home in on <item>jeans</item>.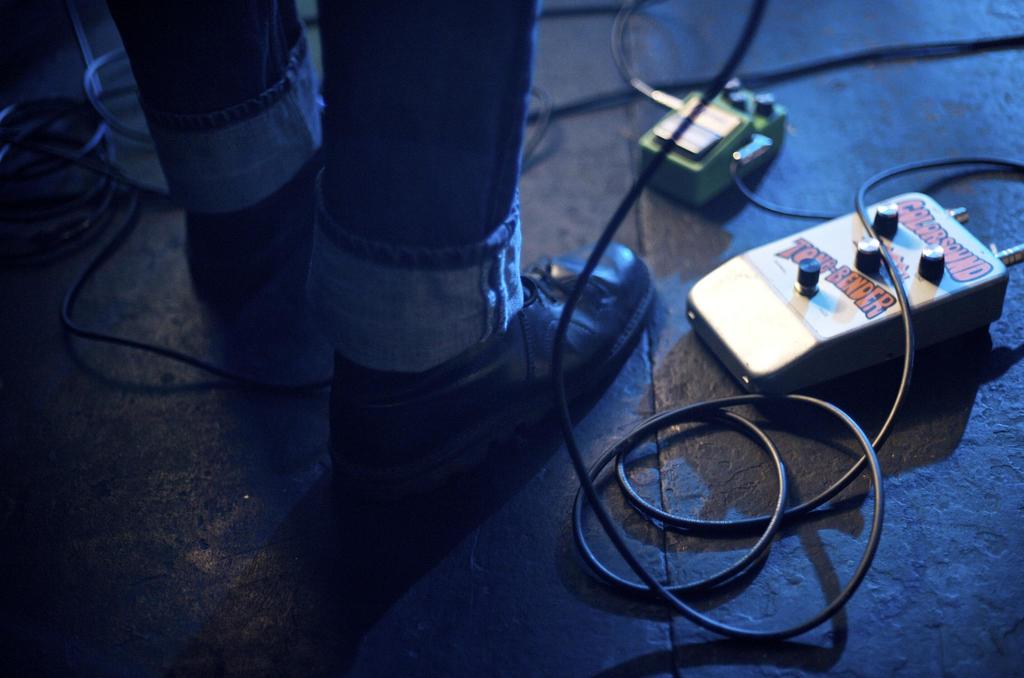
Homed in at (left=111, top=0, right=527, bottom=367).
